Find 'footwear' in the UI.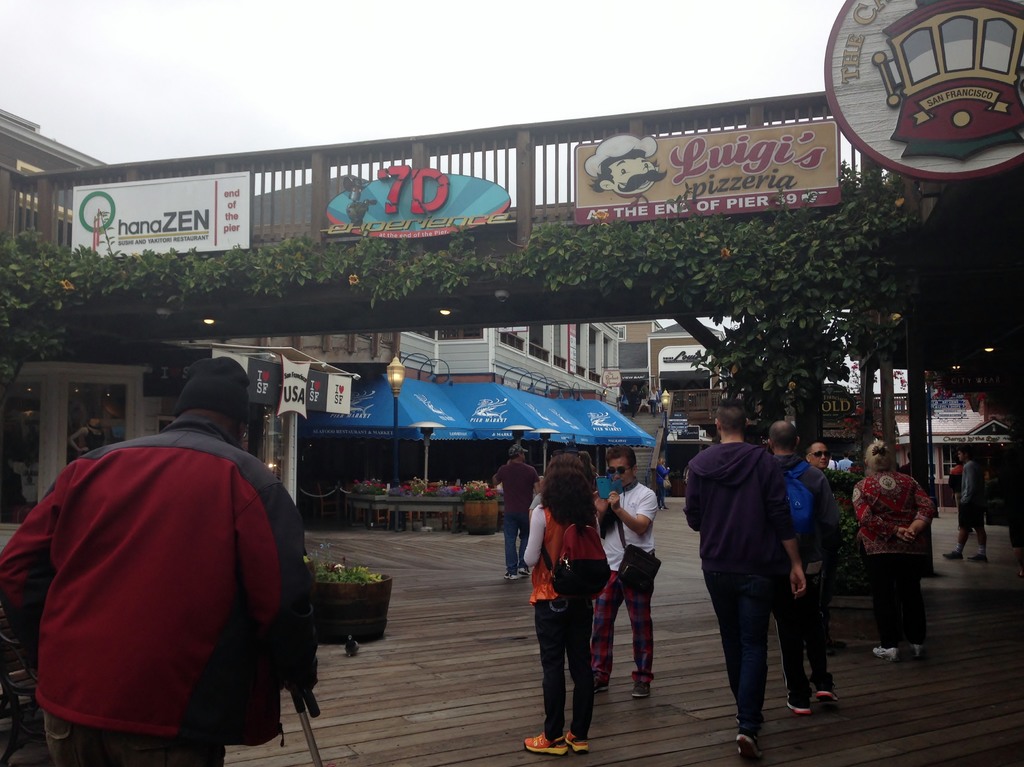
UI element at {"left": 508, "top": 575, "right": 521, "bottom": 581}.
